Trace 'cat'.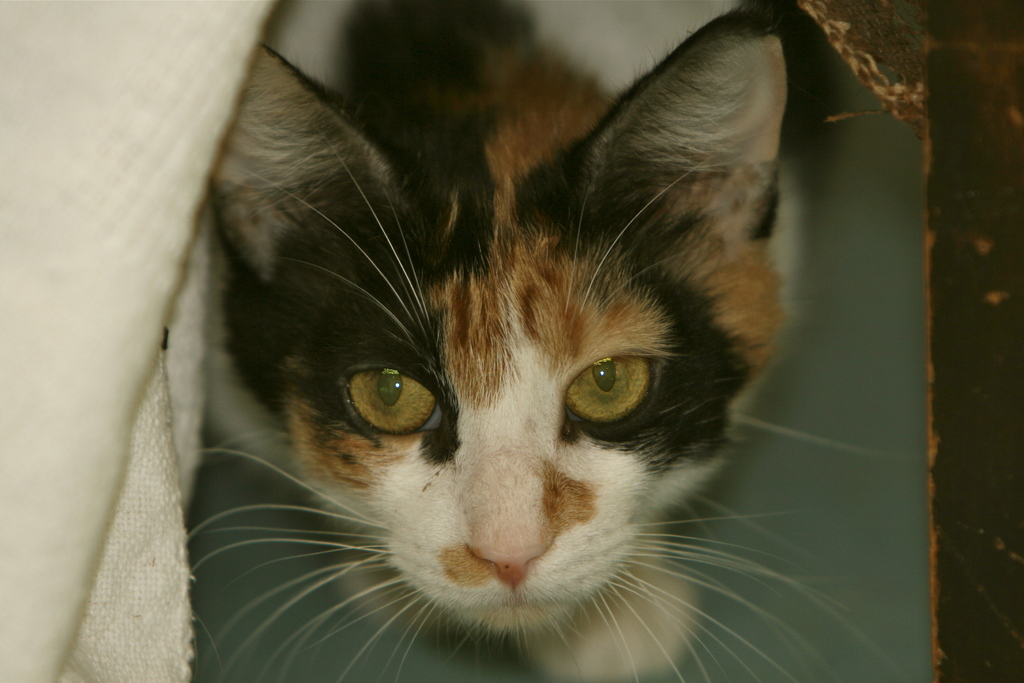
Traced to {"left": 184, "top": 4, "right": 884, "bottom": 682}.
